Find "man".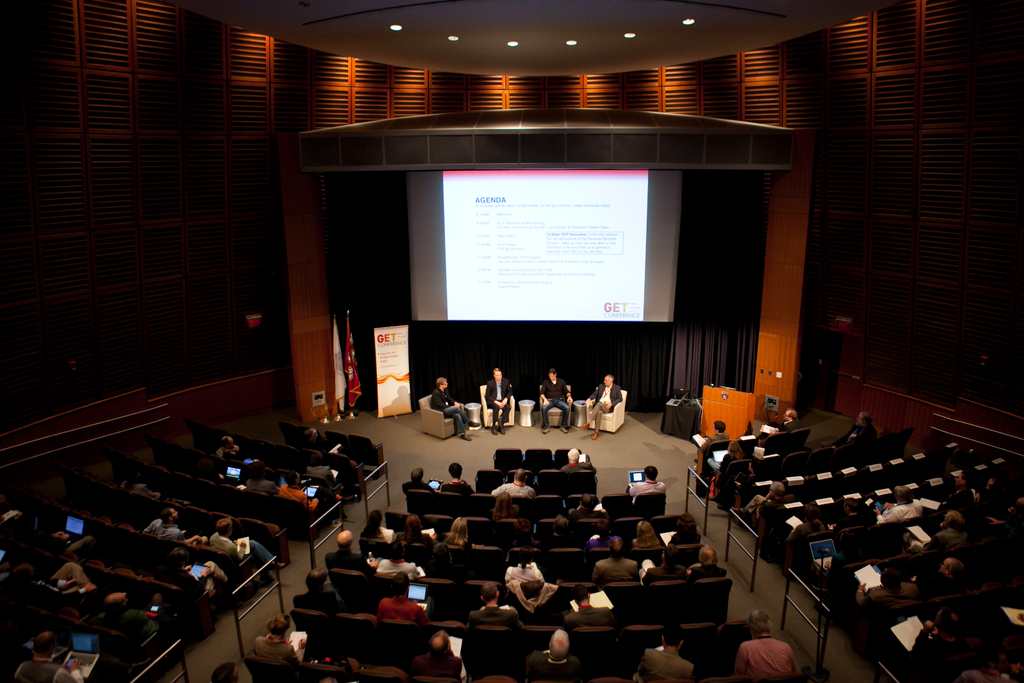
crop(304, 452, 338, 484).
